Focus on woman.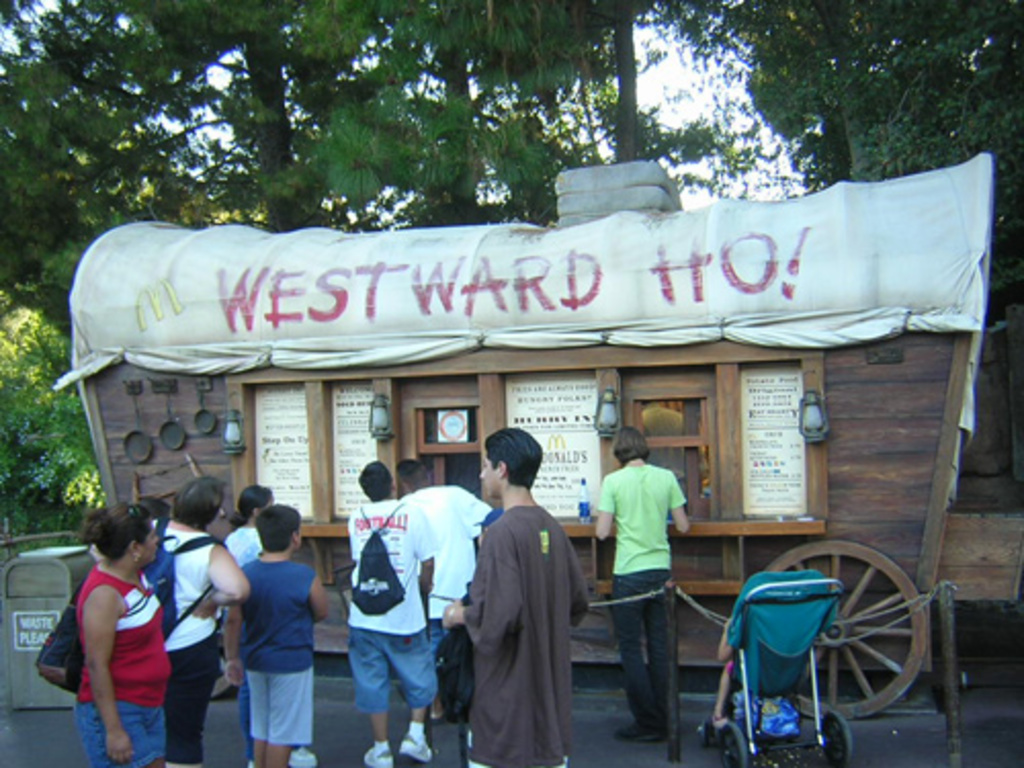
Focused at 217 483 326 766.
